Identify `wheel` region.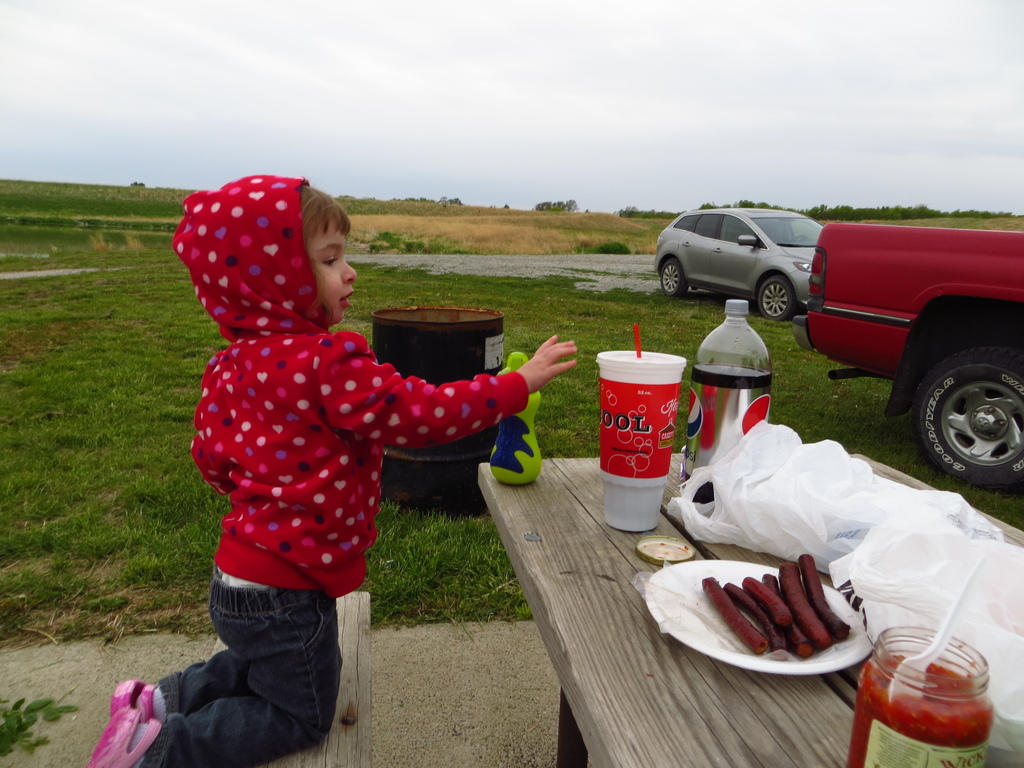
Region: 912, 345, 1023, 495.
